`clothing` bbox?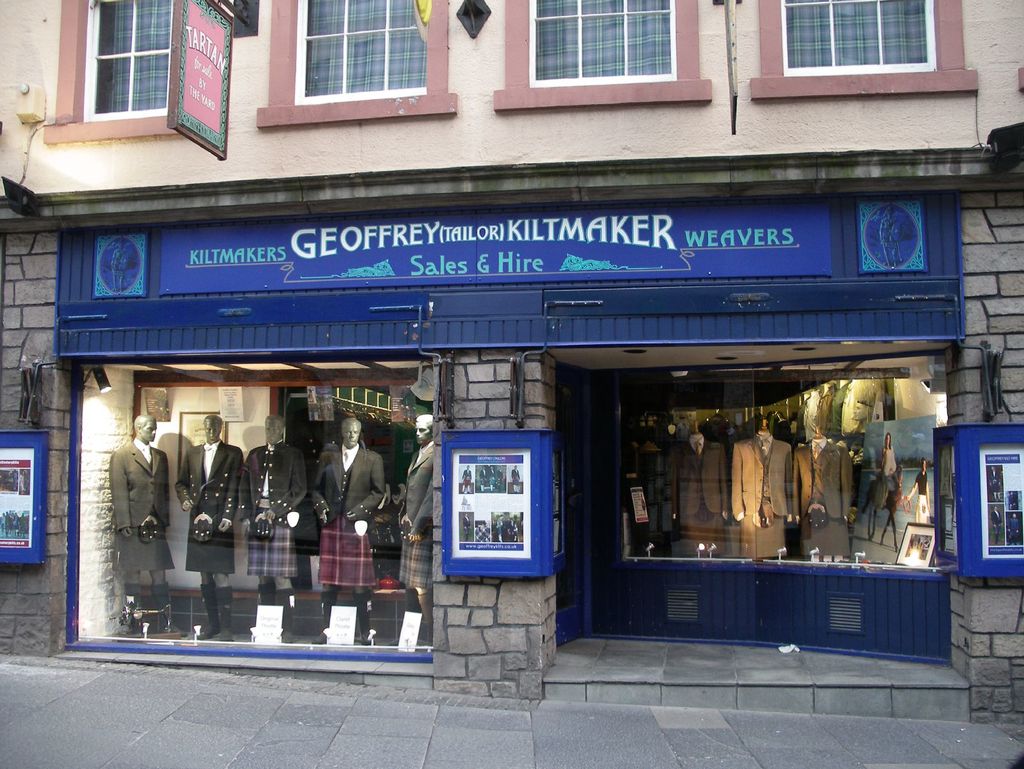
Rect(668, 447, 726, 553)
